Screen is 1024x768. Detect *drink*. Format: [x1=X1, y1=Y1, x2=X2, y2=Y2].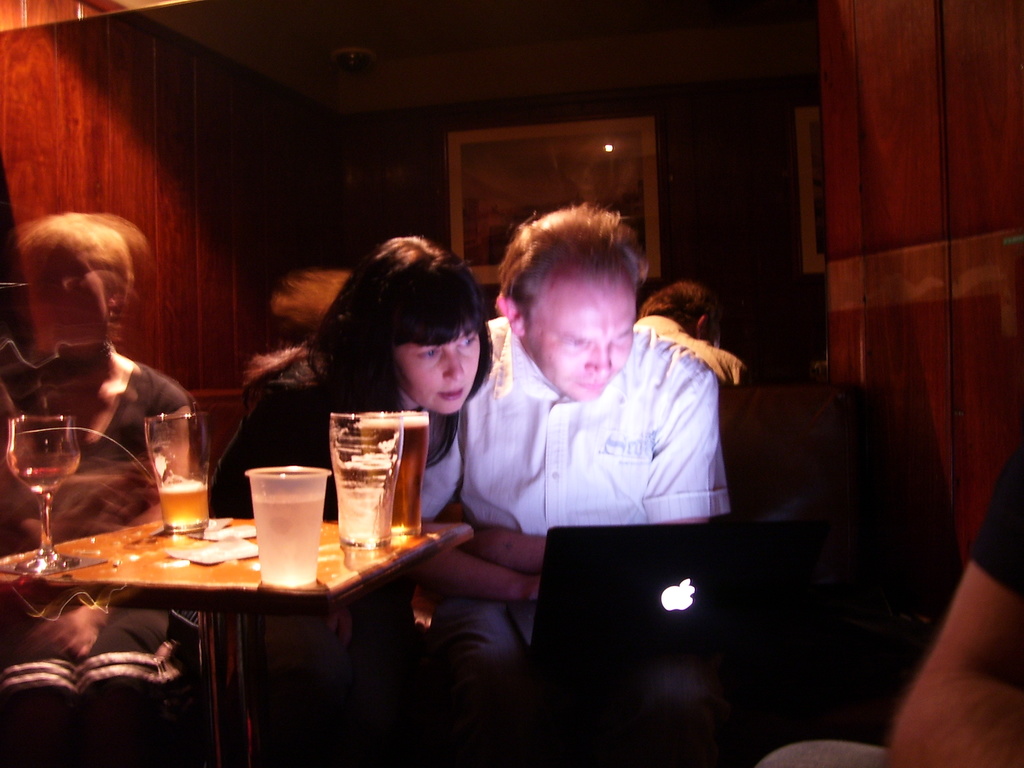
[x1=155, y1=477, x2=212, y2=533].
